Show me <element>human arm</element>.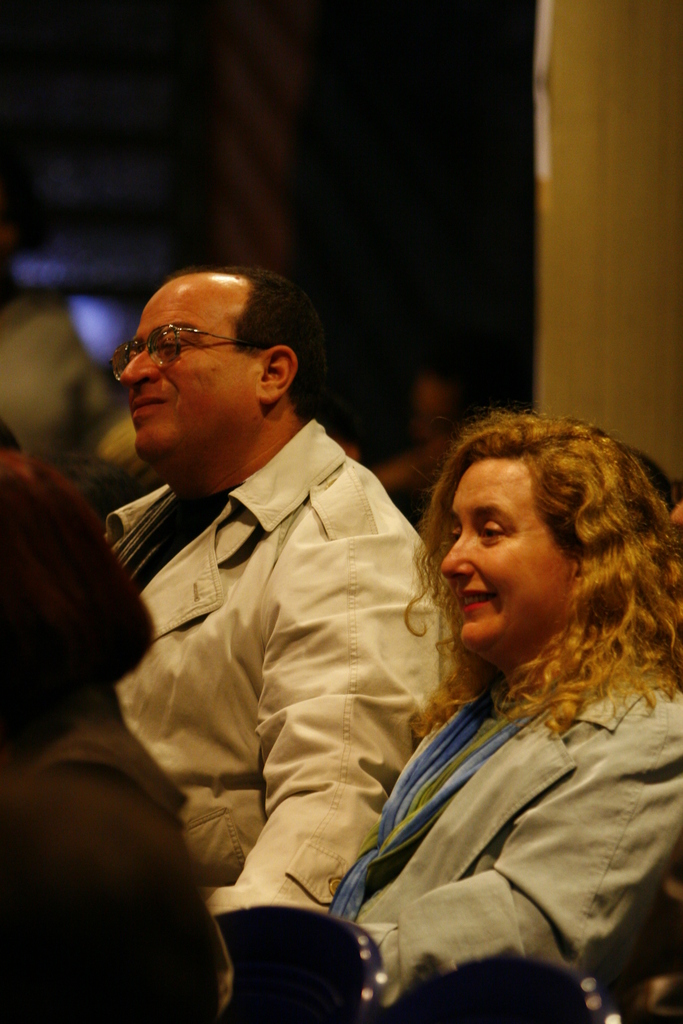
<element>human arm</element> is here: (left=213, top=534, right=453, bottom=914).
